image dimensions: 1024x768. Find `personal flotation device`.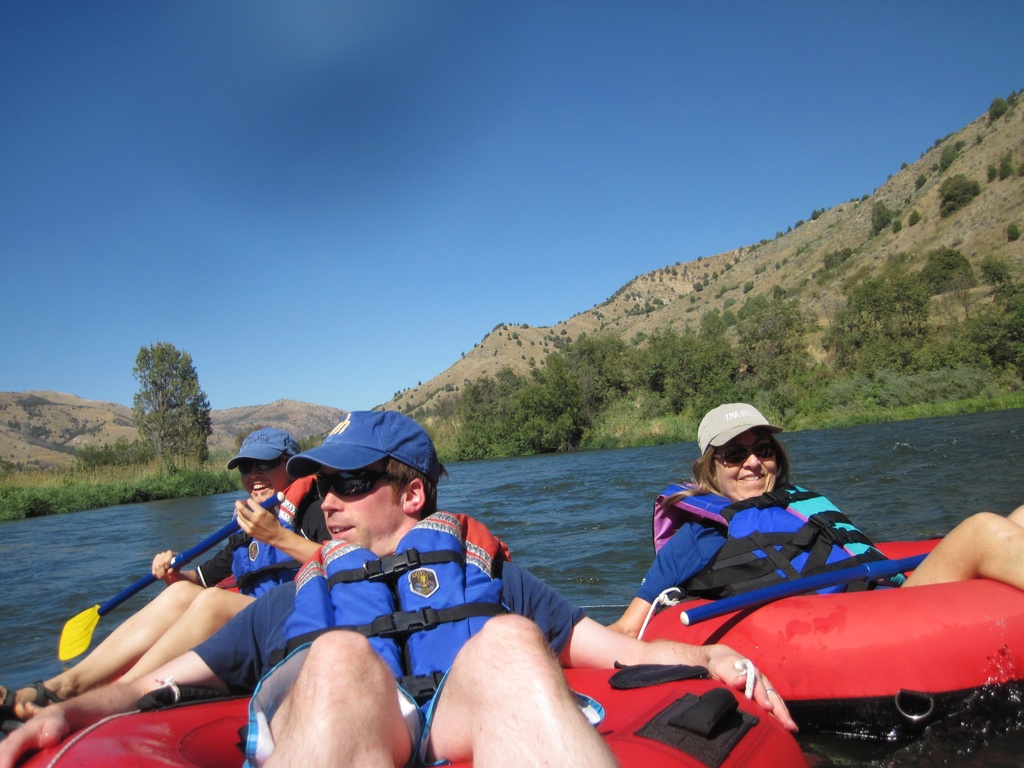
select_region(649, 476, 908, 602).
